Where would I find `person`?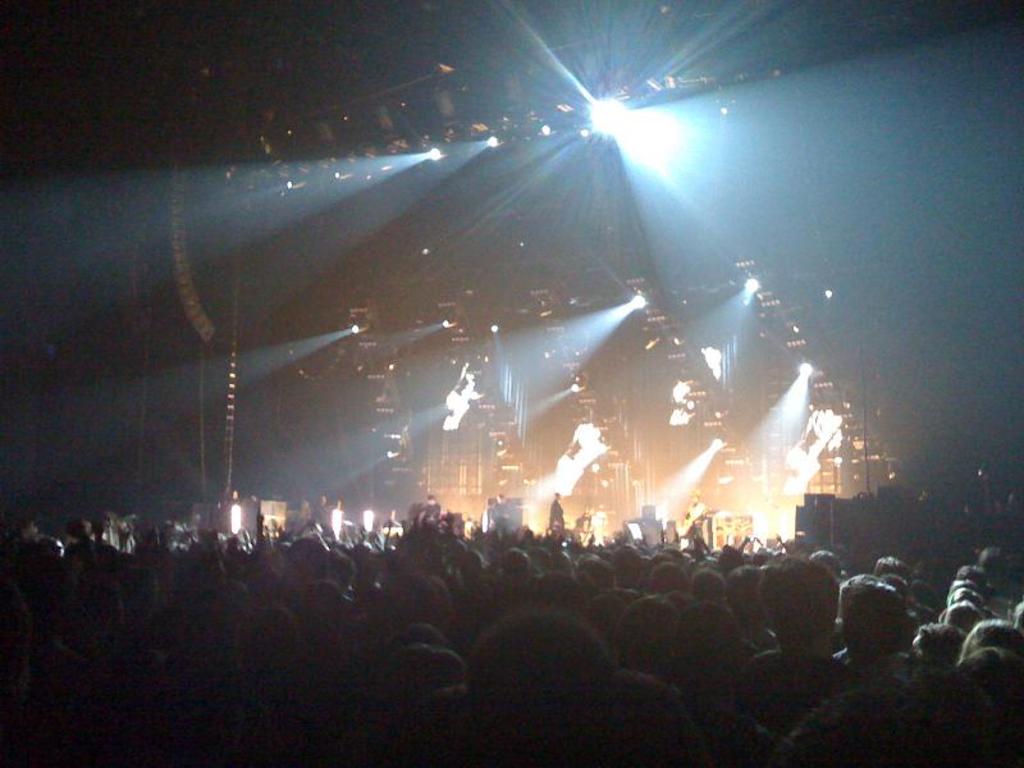
At locate(420, 493, 440, 518).
